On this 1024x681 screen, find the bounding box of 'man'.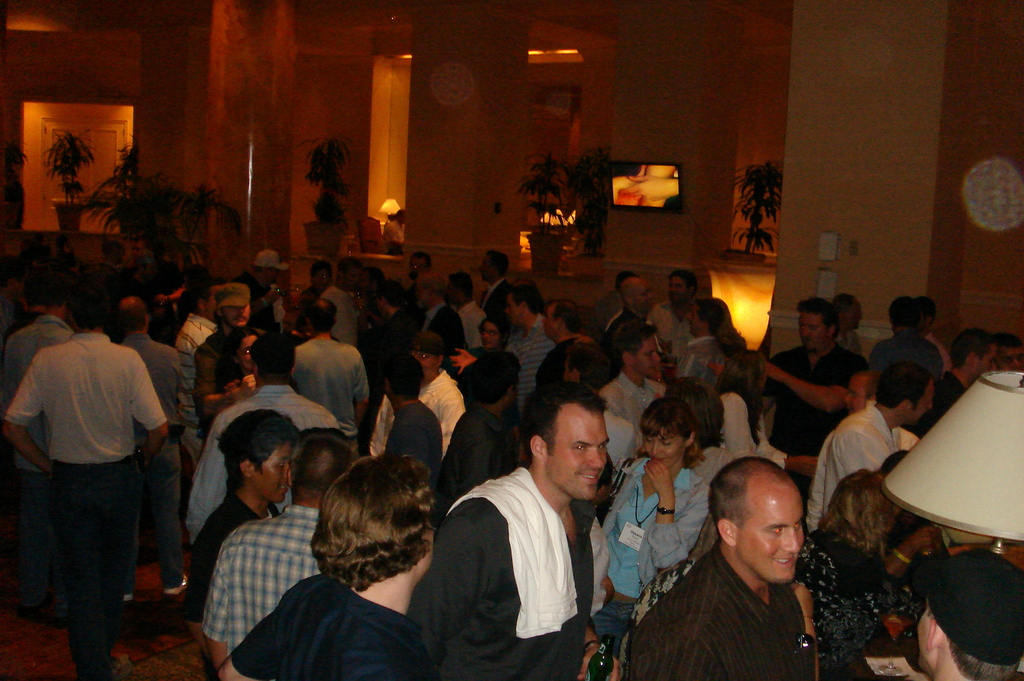
Bounding box: 368 327 468 459.
